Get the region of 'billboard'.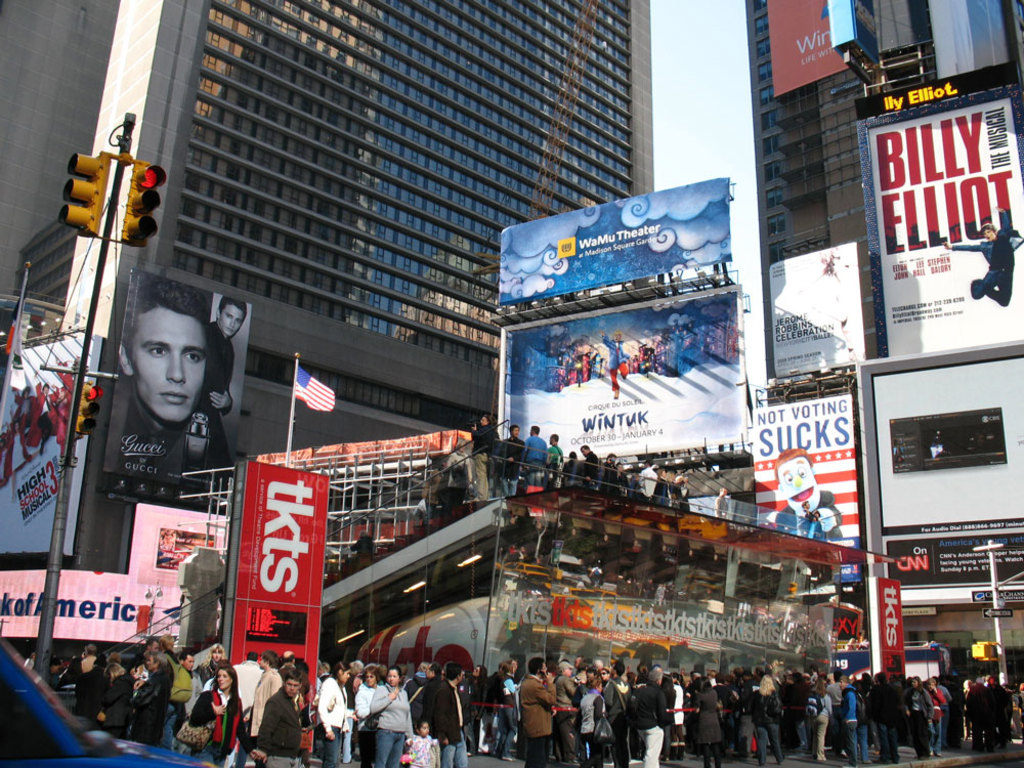
pyautogui.locateOnScreen(223, 466, 326, 691).
